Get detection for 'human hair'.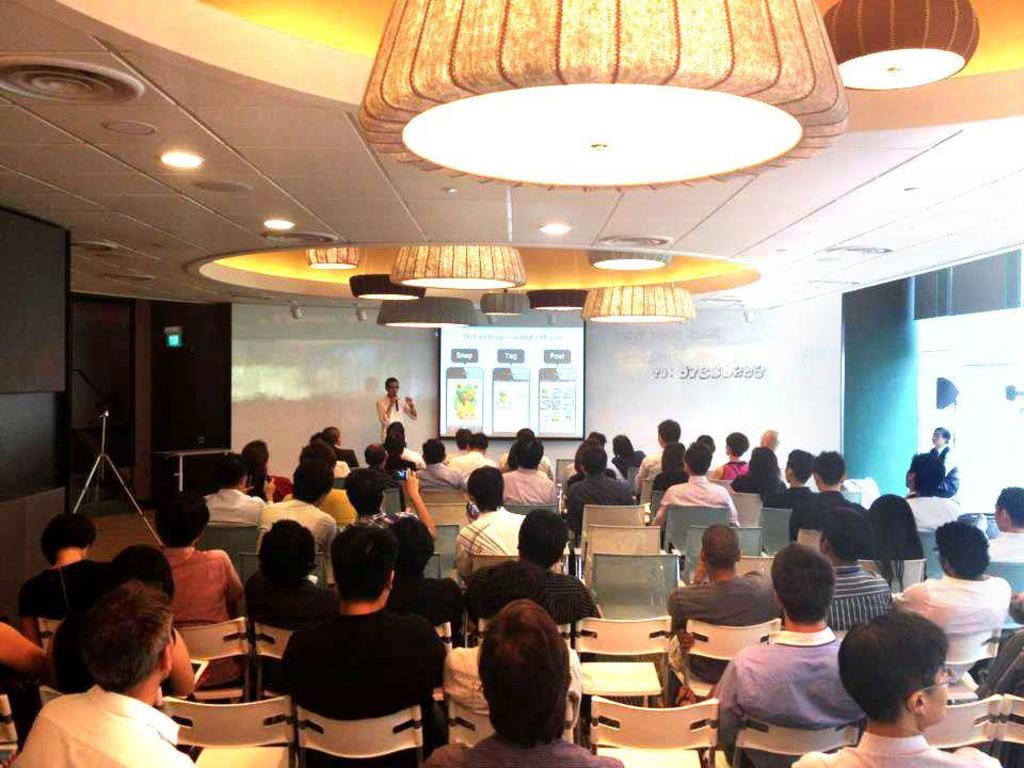
Detection: l=865, t=494, r=927, b=592.
